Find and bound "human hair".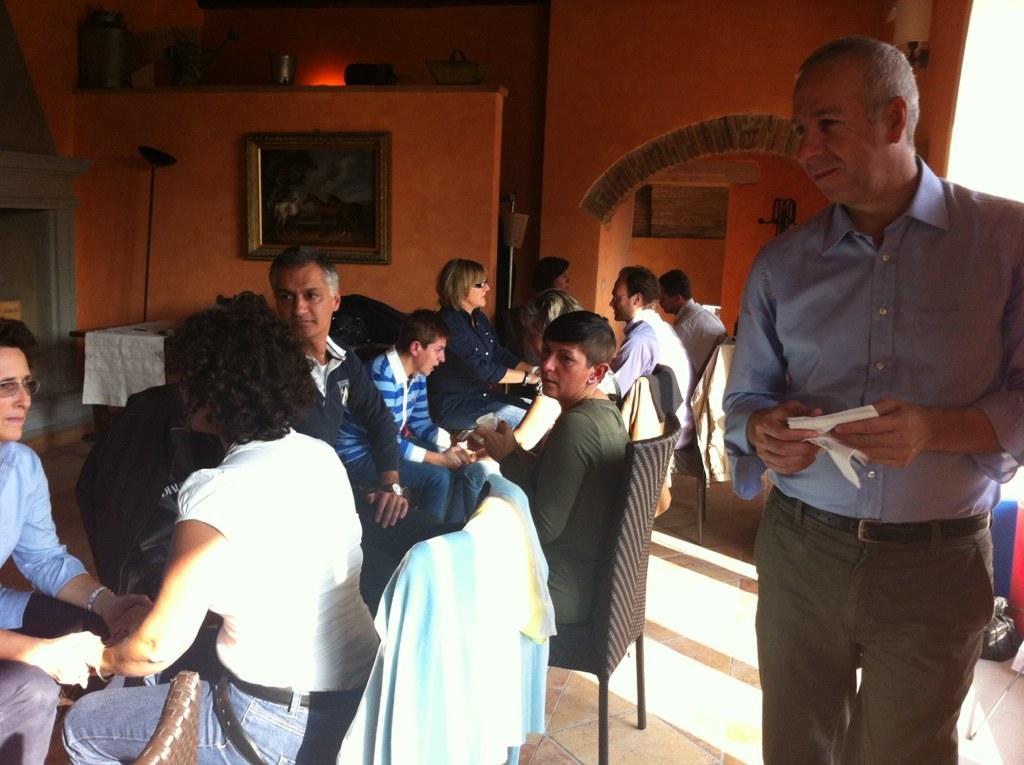
Bound: [622,263,654,307].
